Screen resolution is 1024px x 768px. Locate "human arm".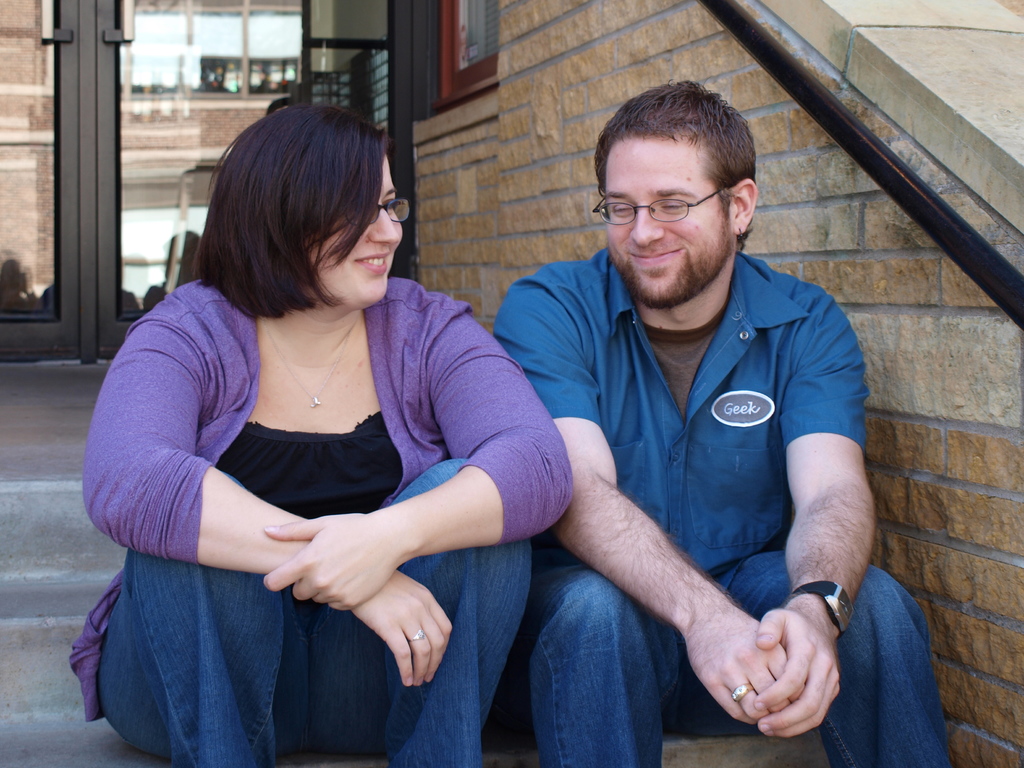
{"x1": 84, "y1": 299, "x2": 452, "y2": 689}.
